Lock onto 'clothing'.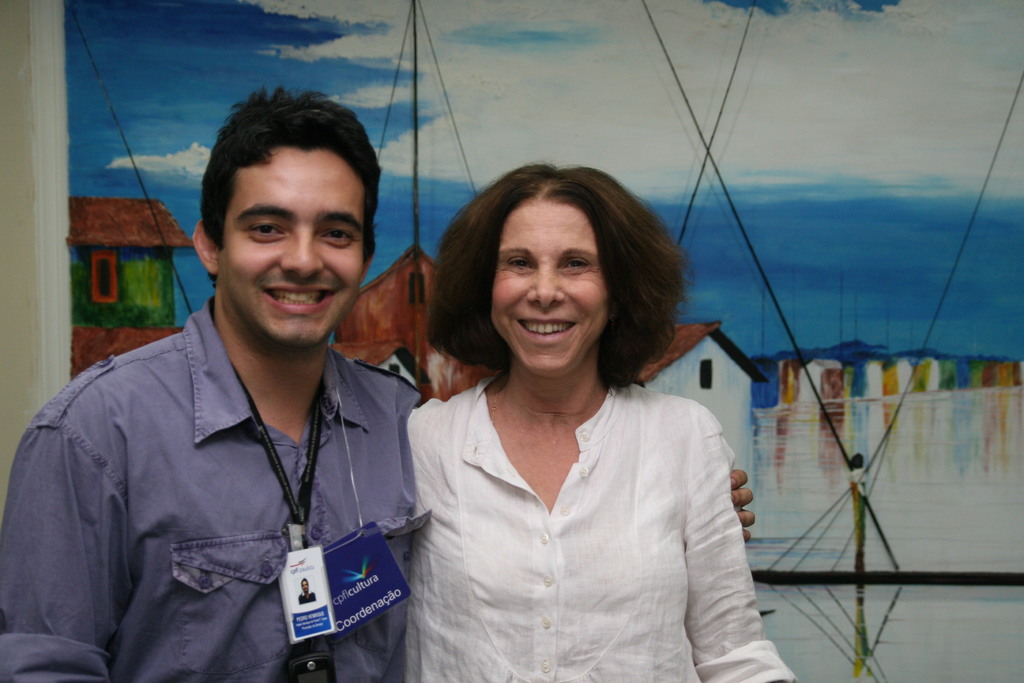
Locked: (6,297,424,682).
